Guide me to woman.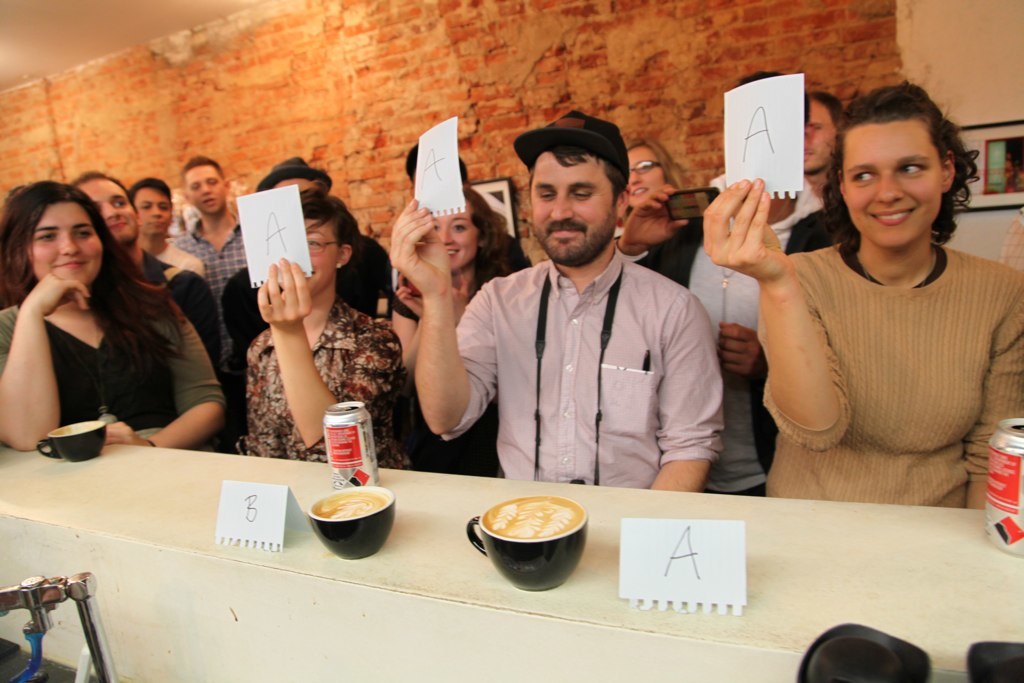
Guidance: <box>247,184,393,468</box>.
